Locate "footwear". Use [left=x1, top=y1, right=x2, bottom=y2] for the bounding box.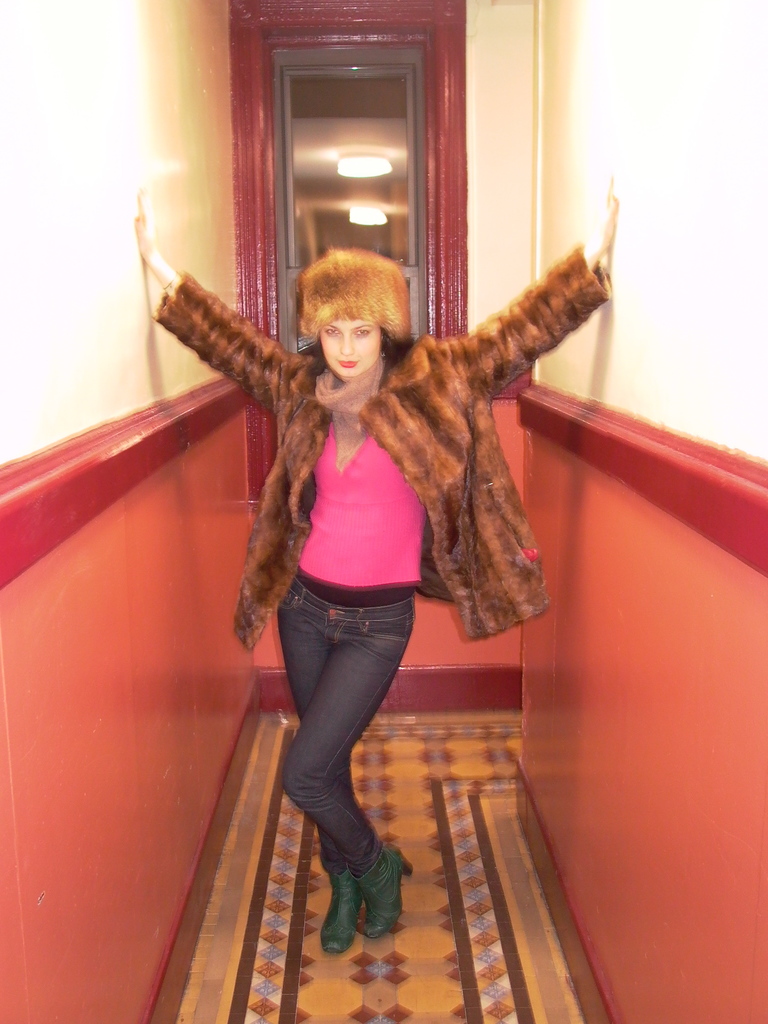
[left=325, top=865, right=360, bottom=953].
